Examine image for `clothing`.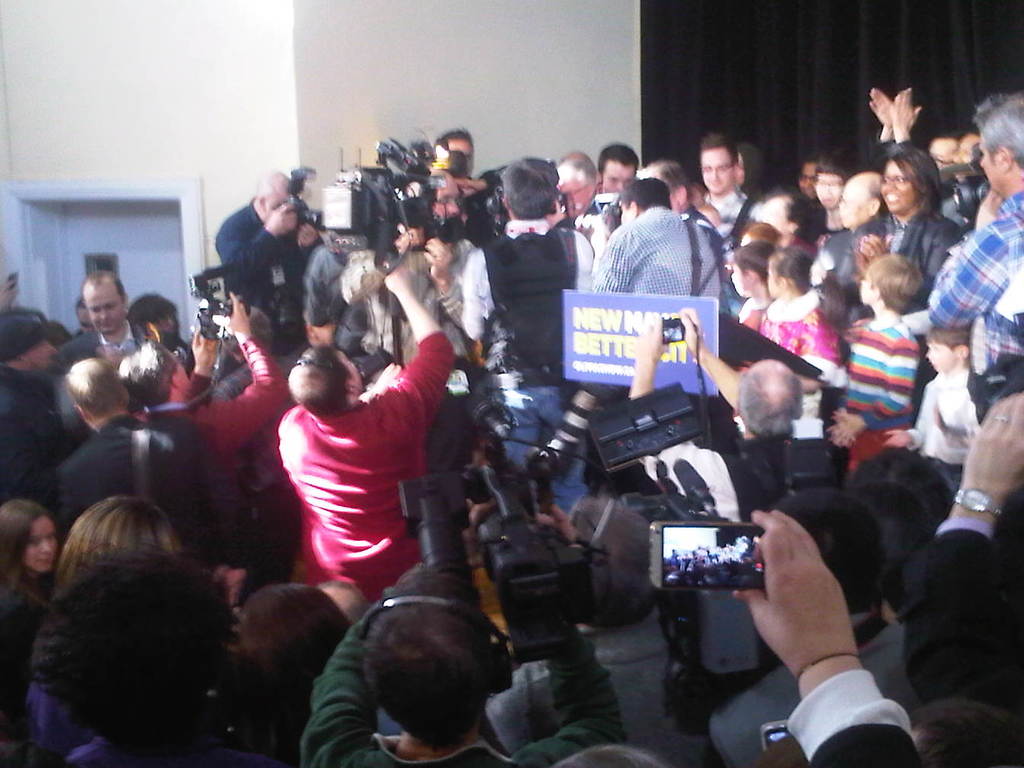
Examination result: region(923, 195, 1023, 412).
